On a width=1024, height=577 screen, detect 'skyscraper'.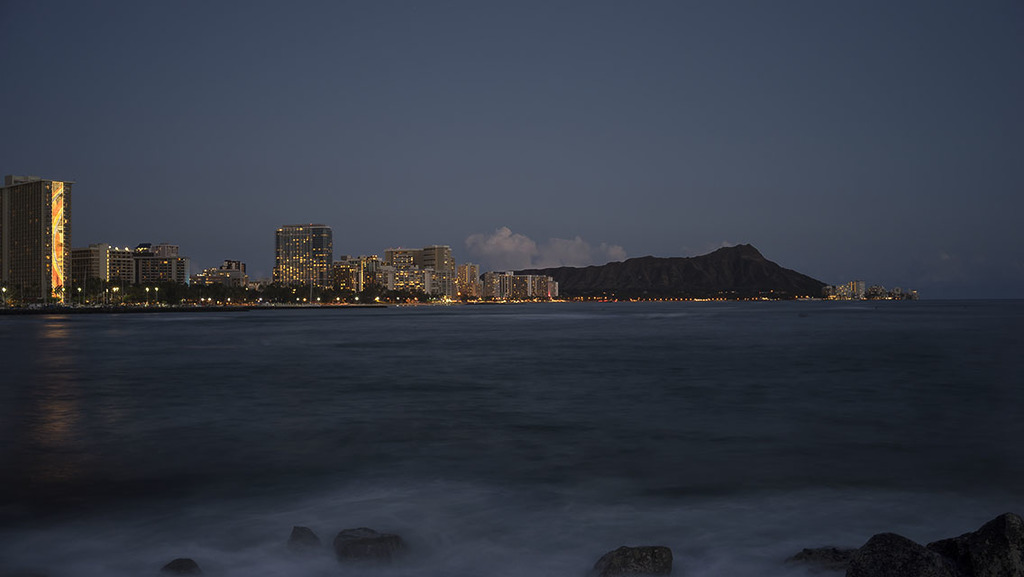
locate(273, 216, 334, 285).
